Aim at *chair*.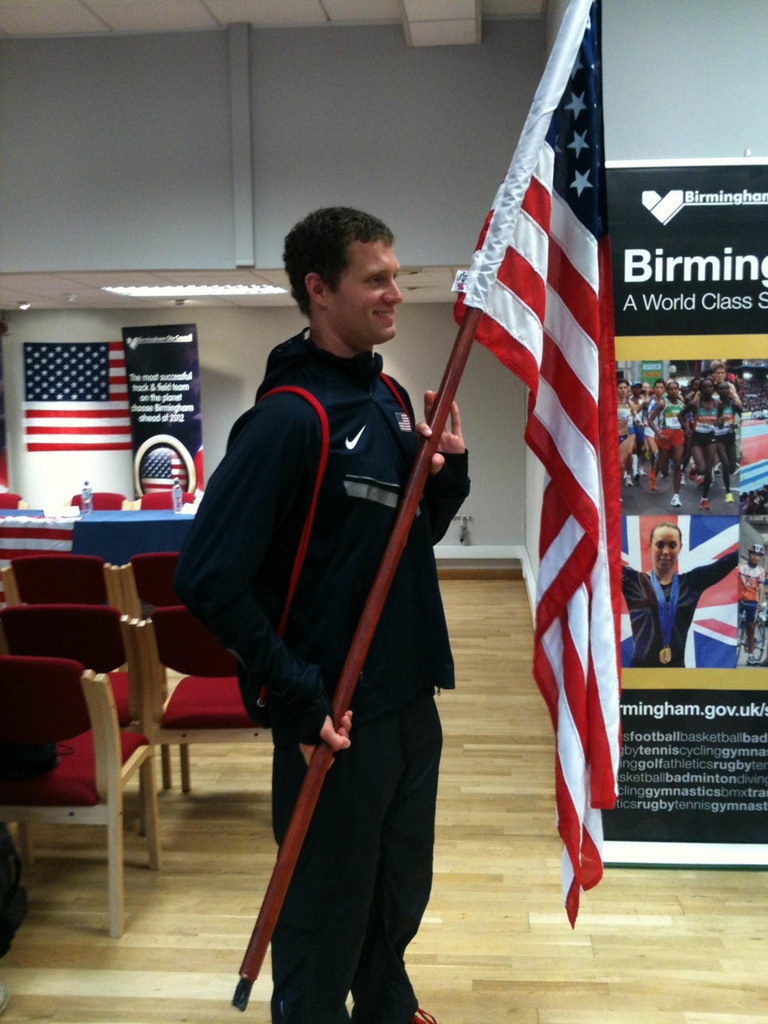
Aimed at [x1=0, y1=603, x2=175, y2=858].
